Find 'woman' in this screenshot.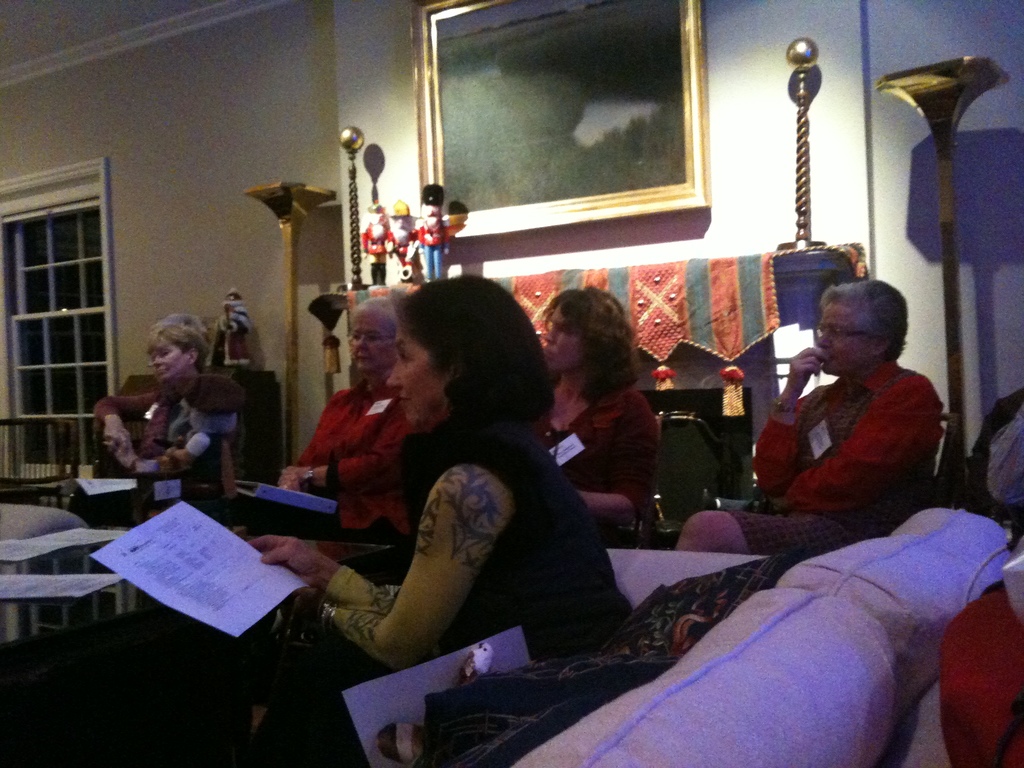
The bounding box for 'woman' is bbox=(107, 307, 236, 526).
